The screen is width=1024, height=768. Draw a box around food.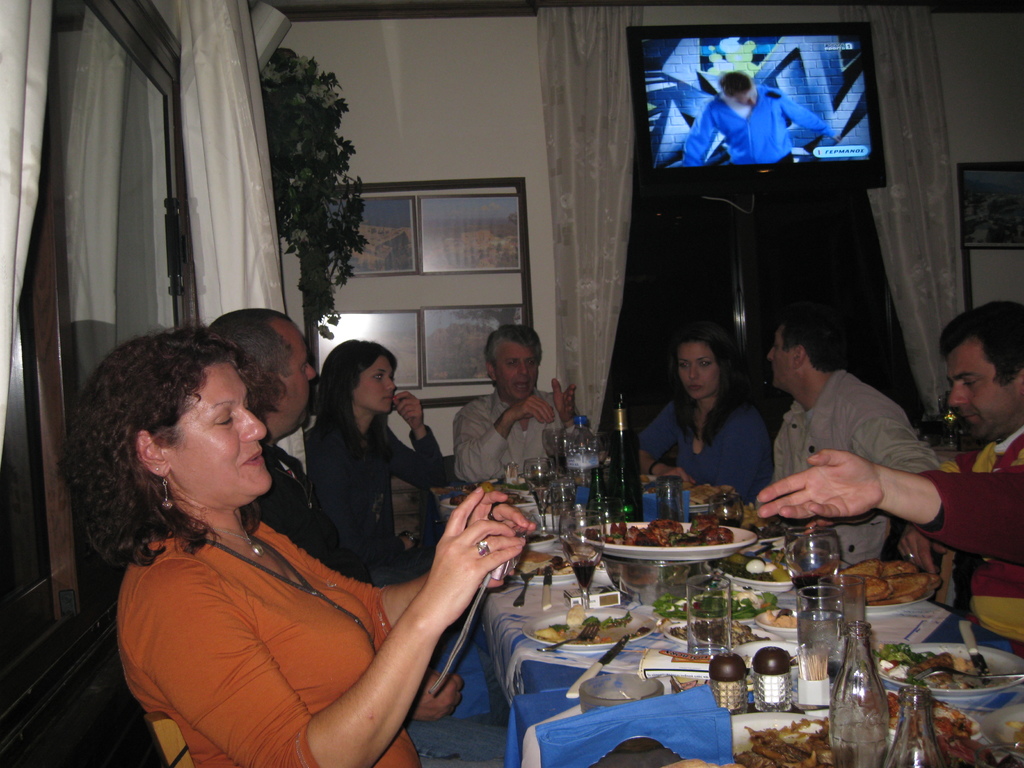
rect(711, 554, 803, 582).
